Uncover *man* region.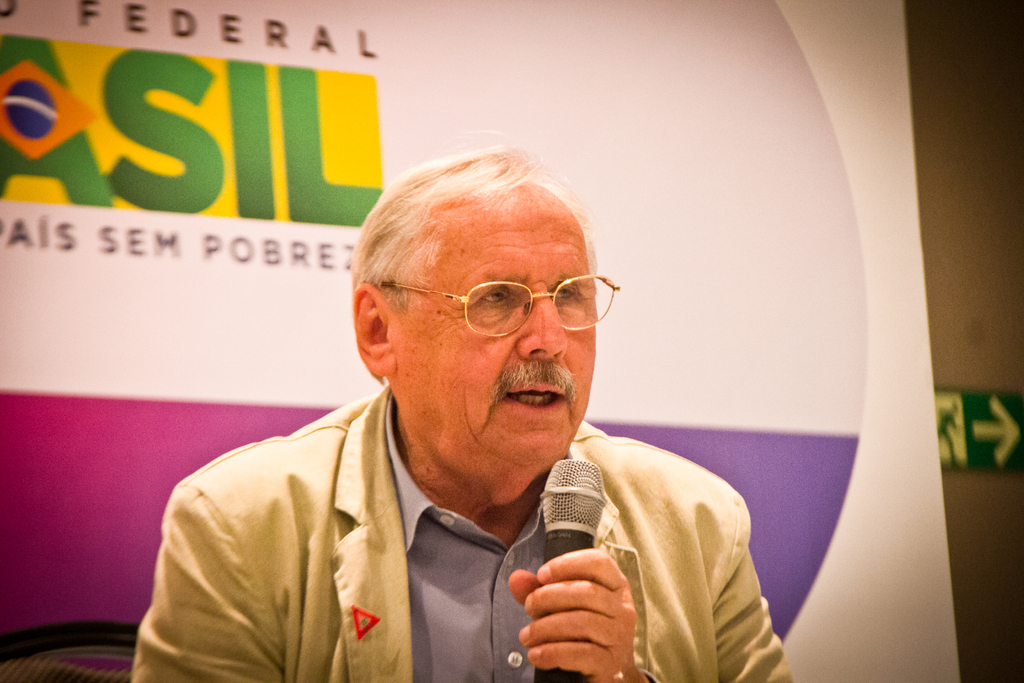
Uncovered: [x1=116, y1=115, x2=801, y2=668].
